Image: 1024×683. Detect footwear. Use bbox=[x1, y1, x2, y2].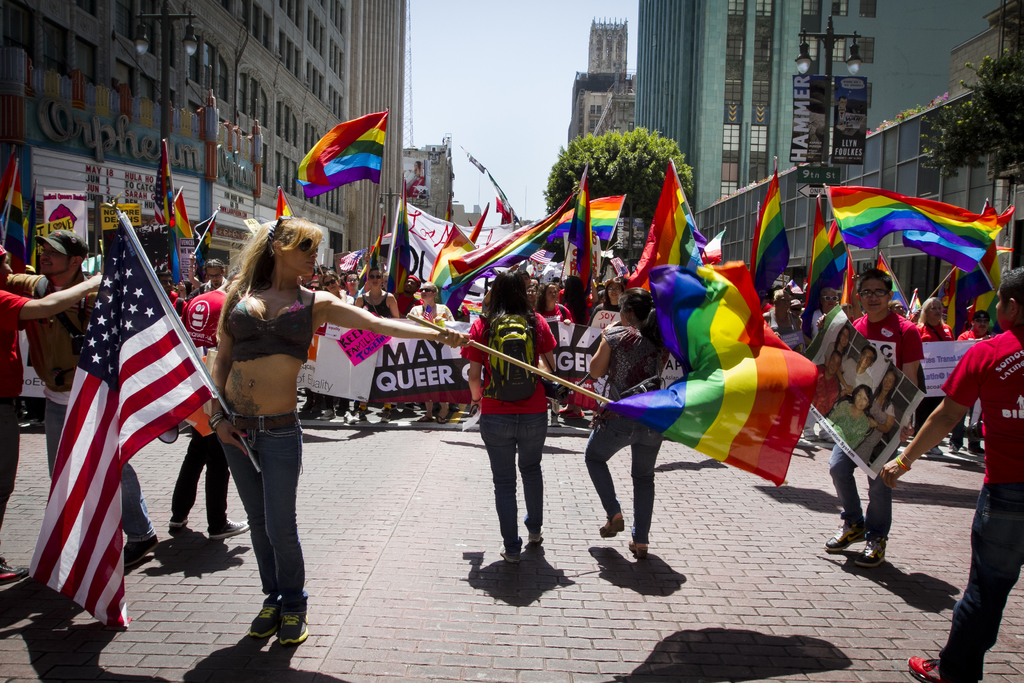
bbox=[280, 591, 307, 645].
